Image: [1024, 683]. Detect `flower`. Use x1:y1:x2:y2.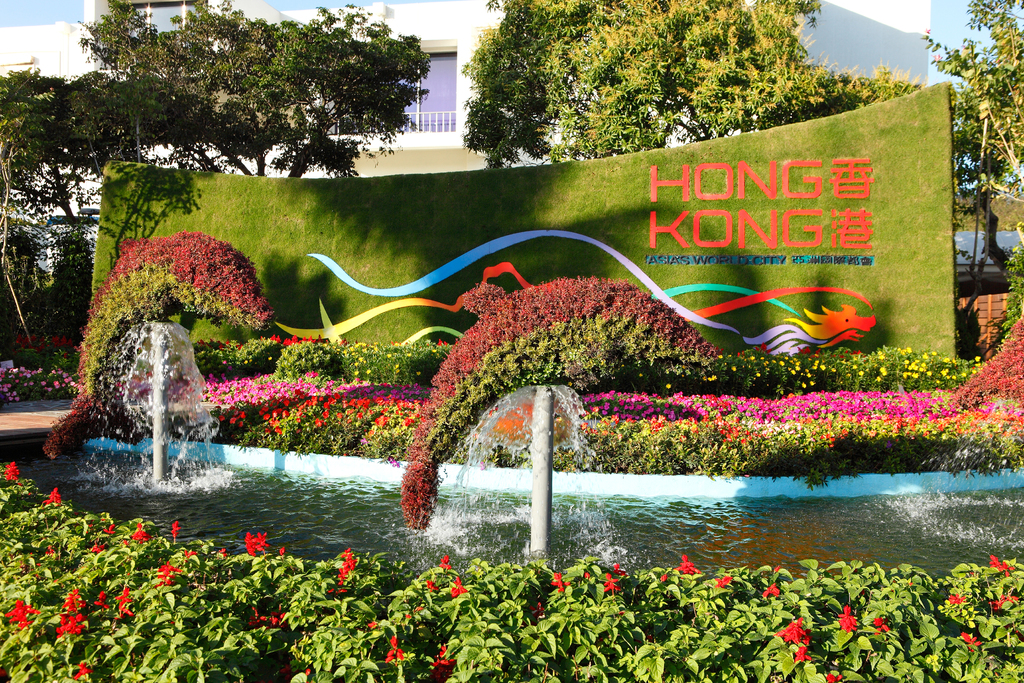
271:611:292:624.
